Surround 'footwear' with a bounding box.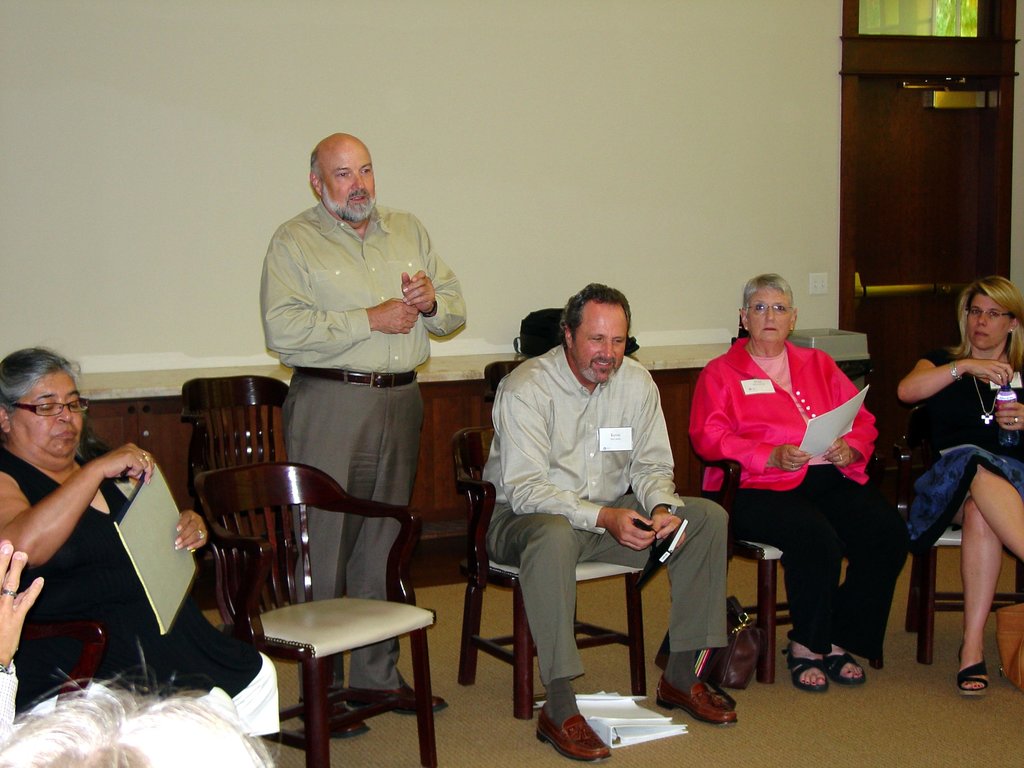
<bbox>824, 648, 867, 686</bbox>.
